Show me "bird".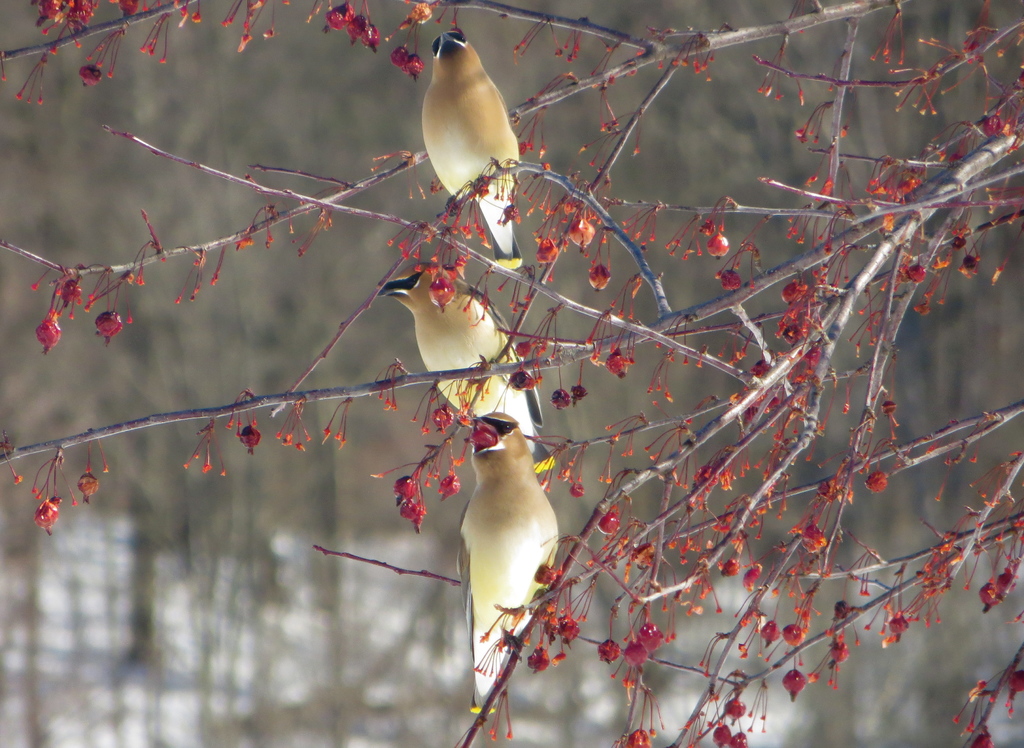
"bird" is here: bbox=(461, 430, 571, 649).
